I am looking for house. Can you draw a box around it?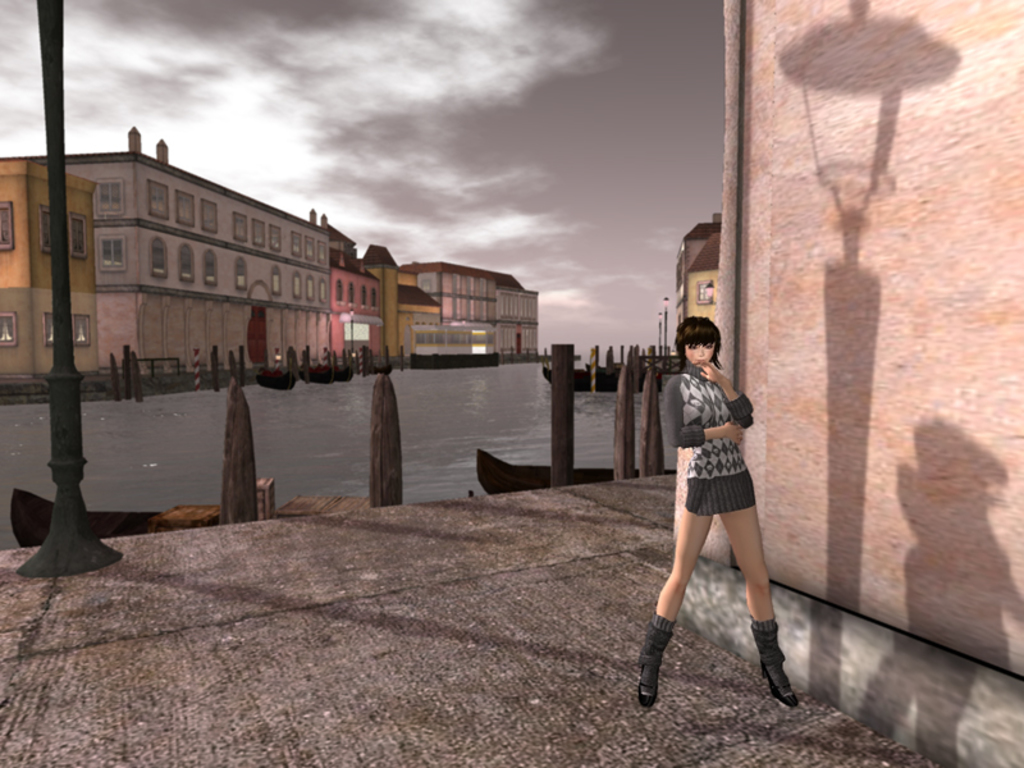
Sure, the bounding box is {"x1": 495, "y1": 274, "x2": 541, "y2": 357}.
